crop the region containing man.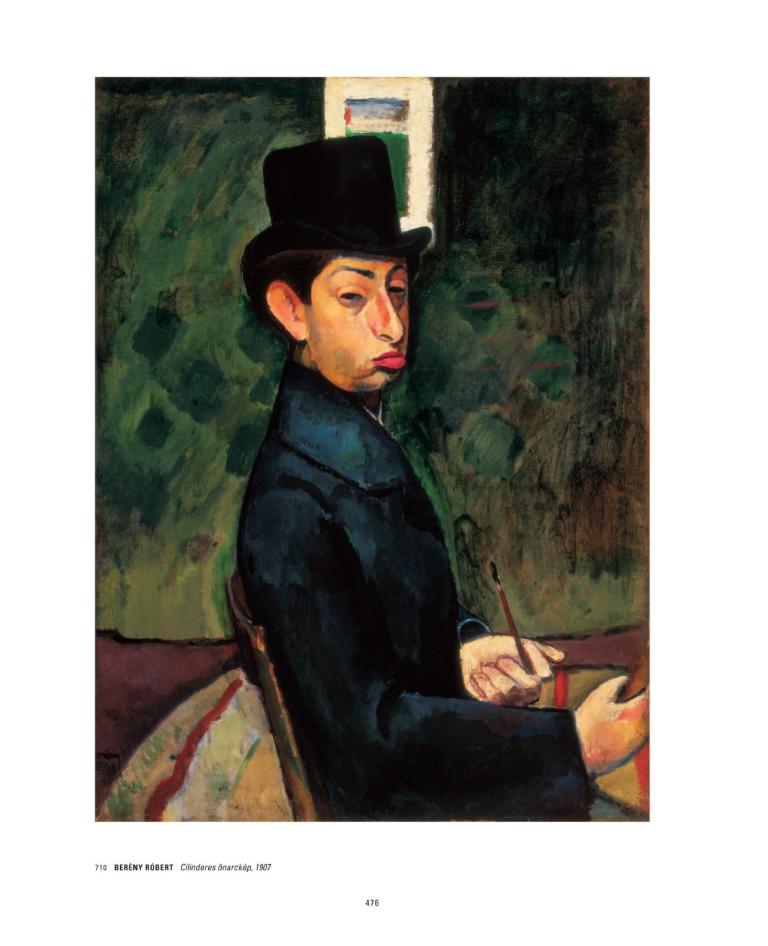
Crop region: detection(208, 155, 590, 782).
